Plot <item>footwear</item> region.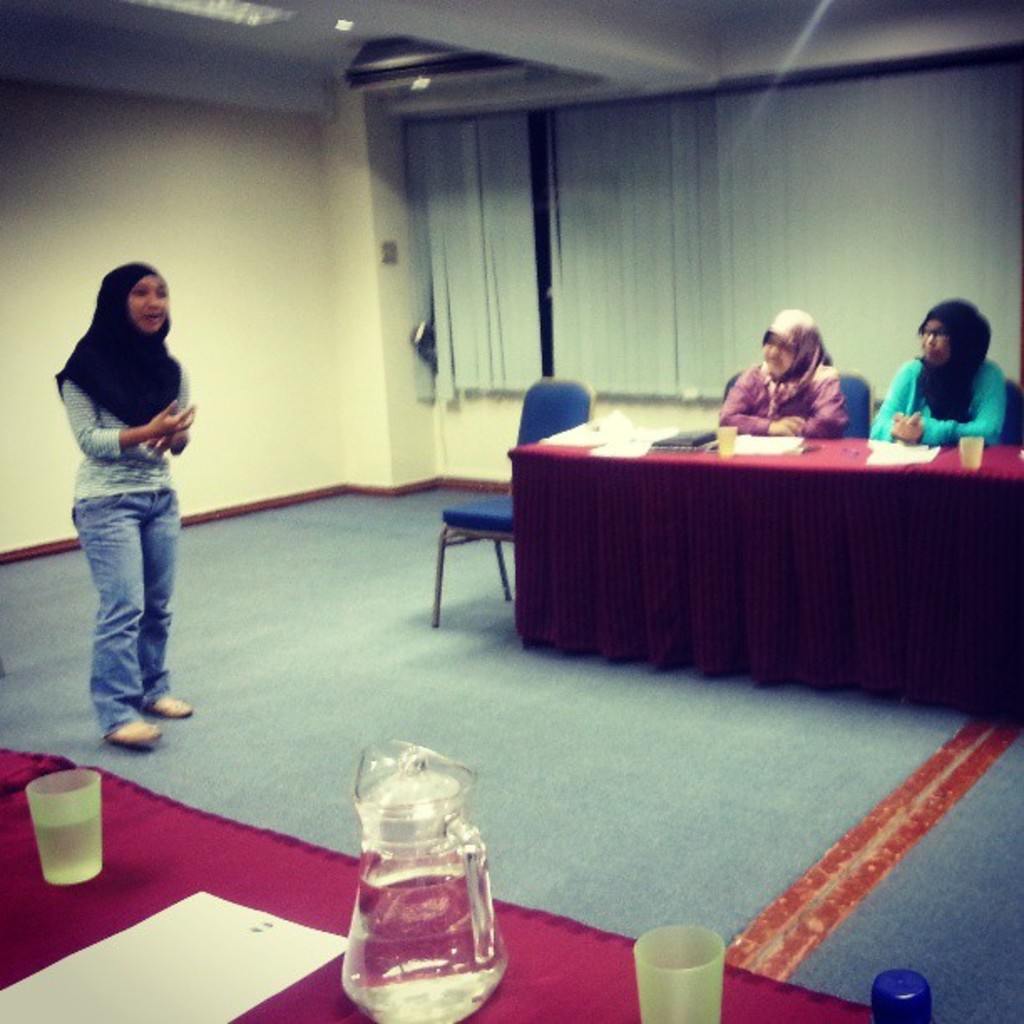
Plotted at BBox(151, 696, 199, 716).
